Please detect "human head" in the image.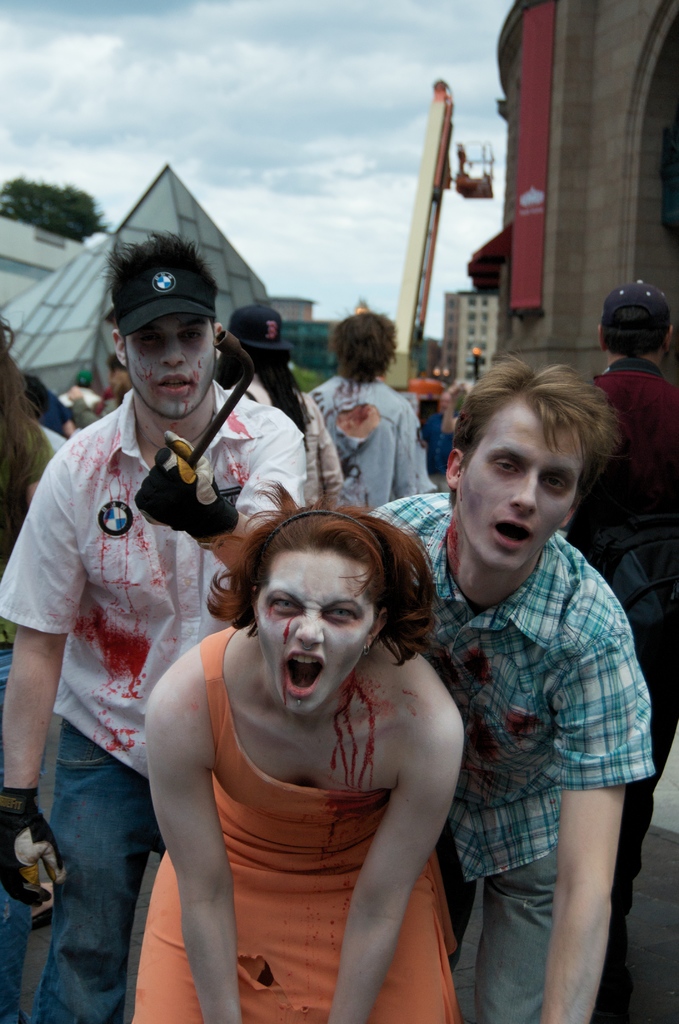
231 506 425 696.
